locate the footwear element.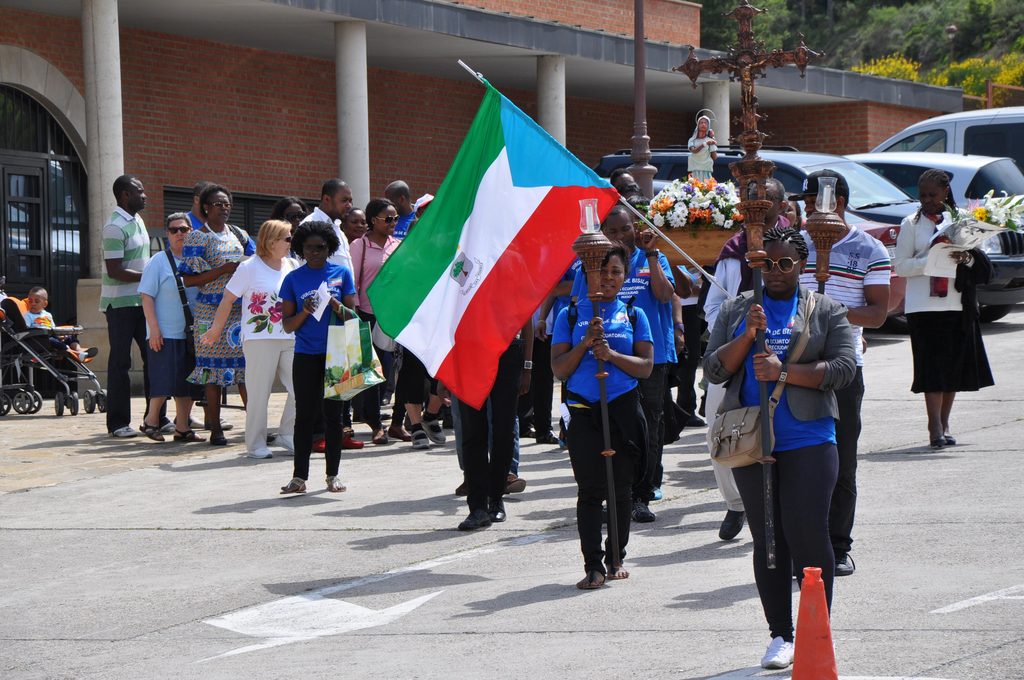
Element bbox: <region>686, 412, 705, 428</region>.
